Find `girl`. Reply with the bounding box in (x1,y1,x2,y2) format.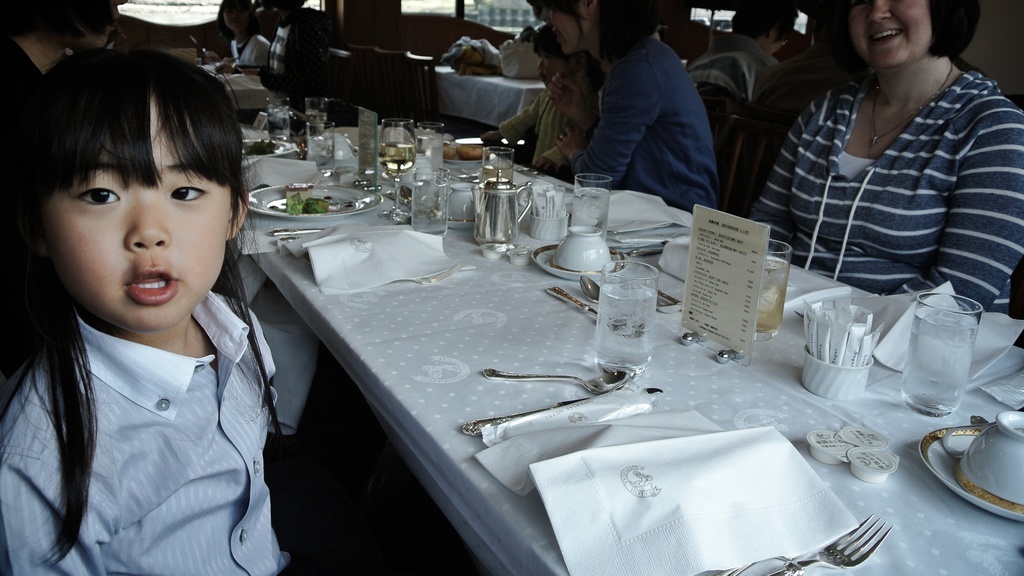
(0,49,289,575).
